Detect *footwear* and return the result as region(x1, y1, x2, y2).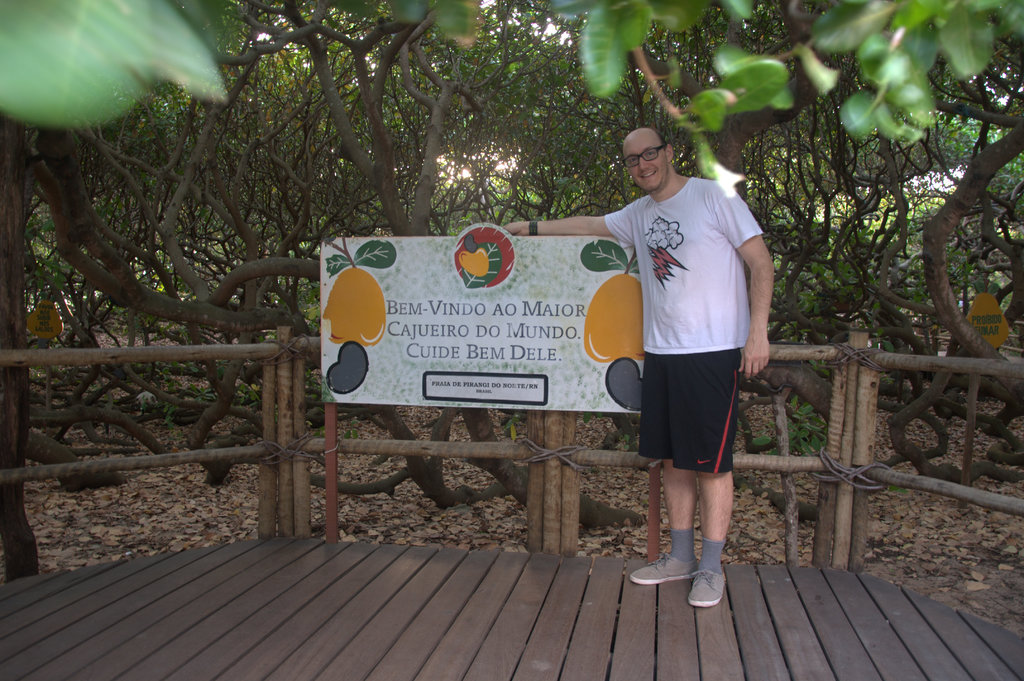
region(630, 550, 699, 587).
